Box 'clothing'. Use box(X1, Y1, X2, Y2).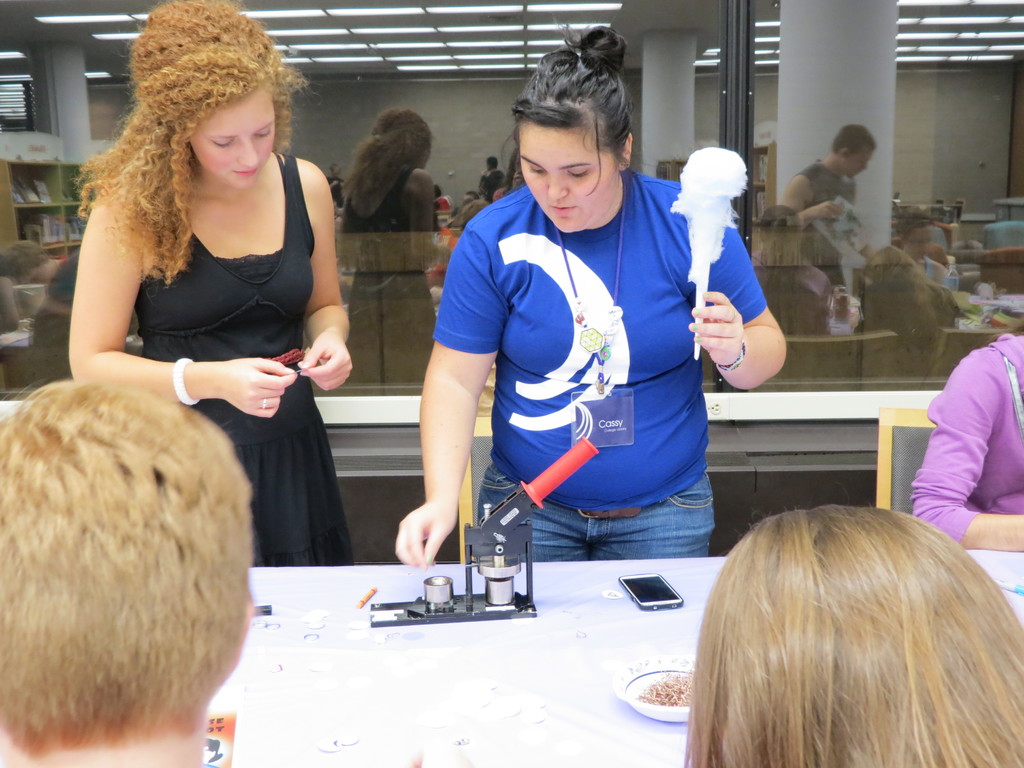
box(753, 260, 833, 330).
